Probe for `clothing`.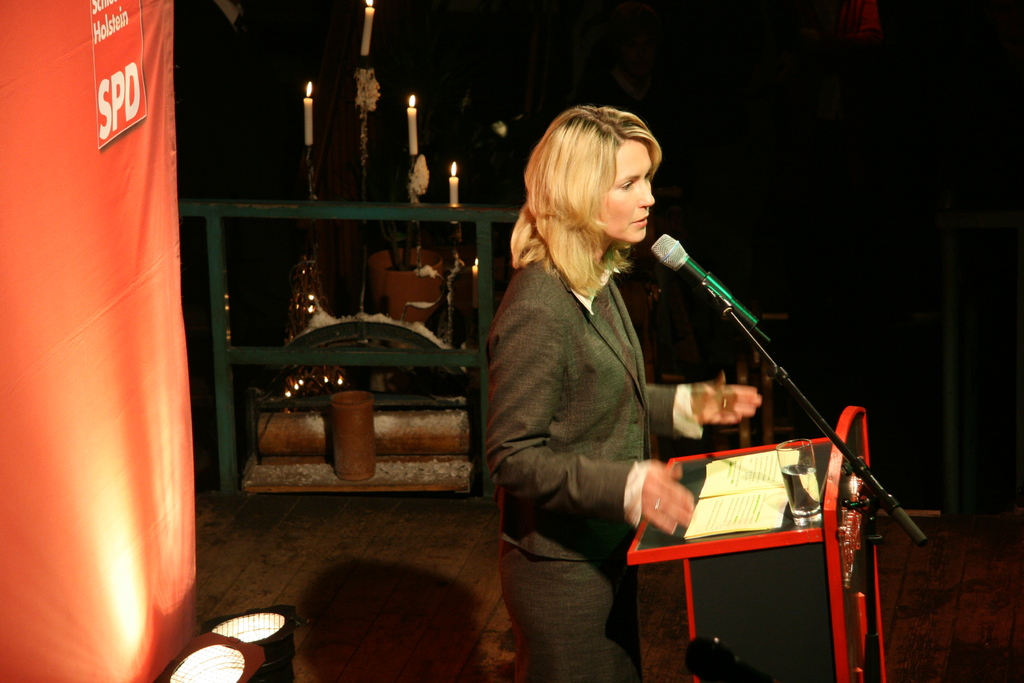
Probe result: crop(492, 176, 725, 633).
